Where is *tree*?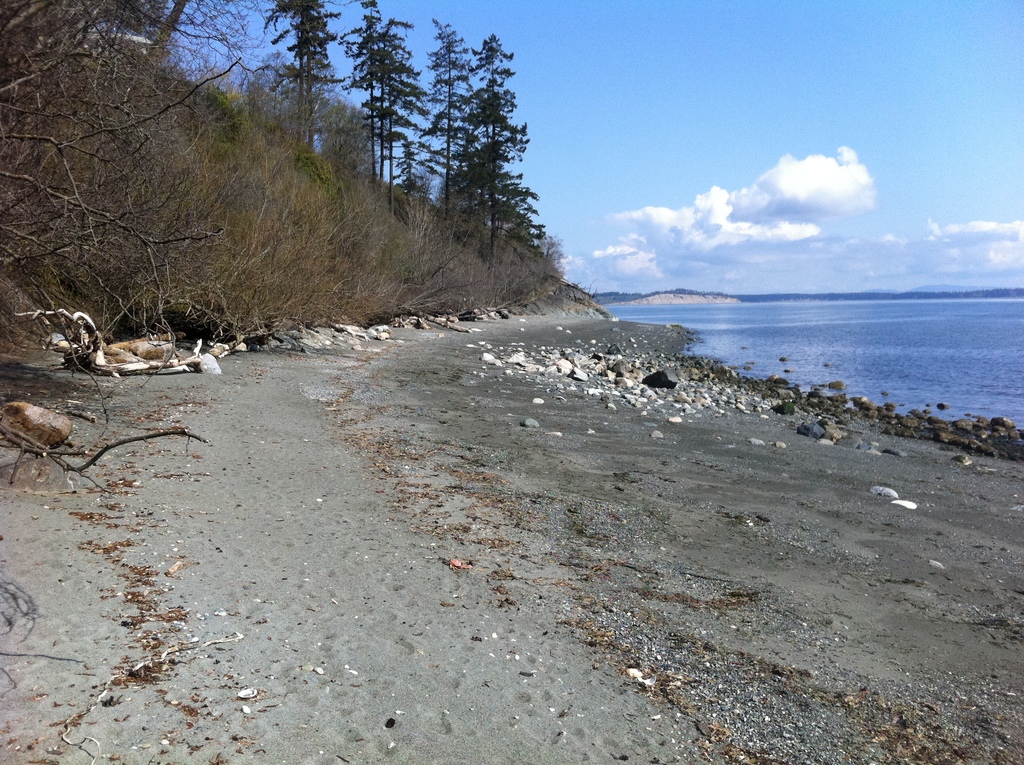
l=450, t=33, r=545, b=267.
